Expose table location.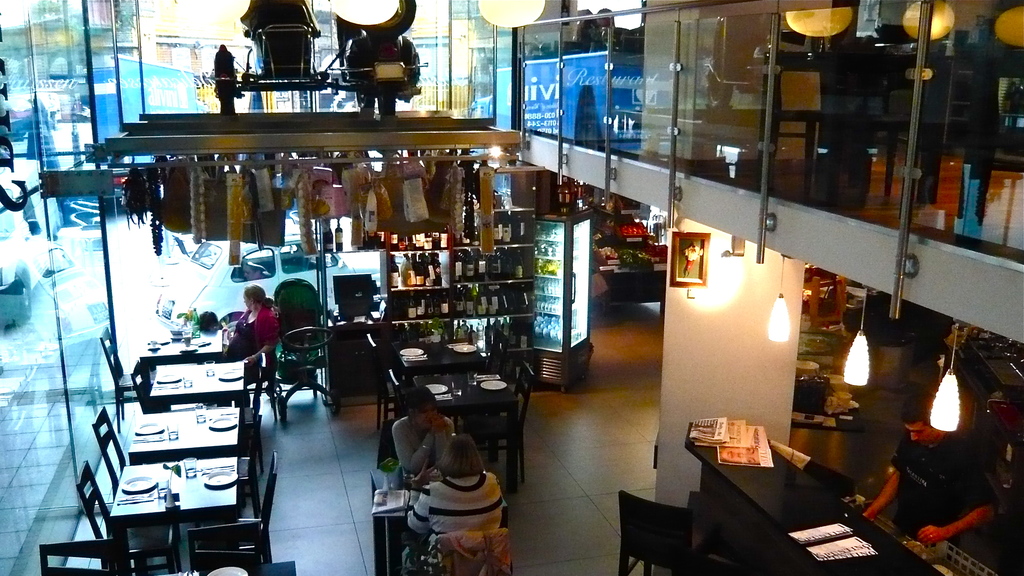
Exposed at (left=105, top=454, right=241, bottom=575).
